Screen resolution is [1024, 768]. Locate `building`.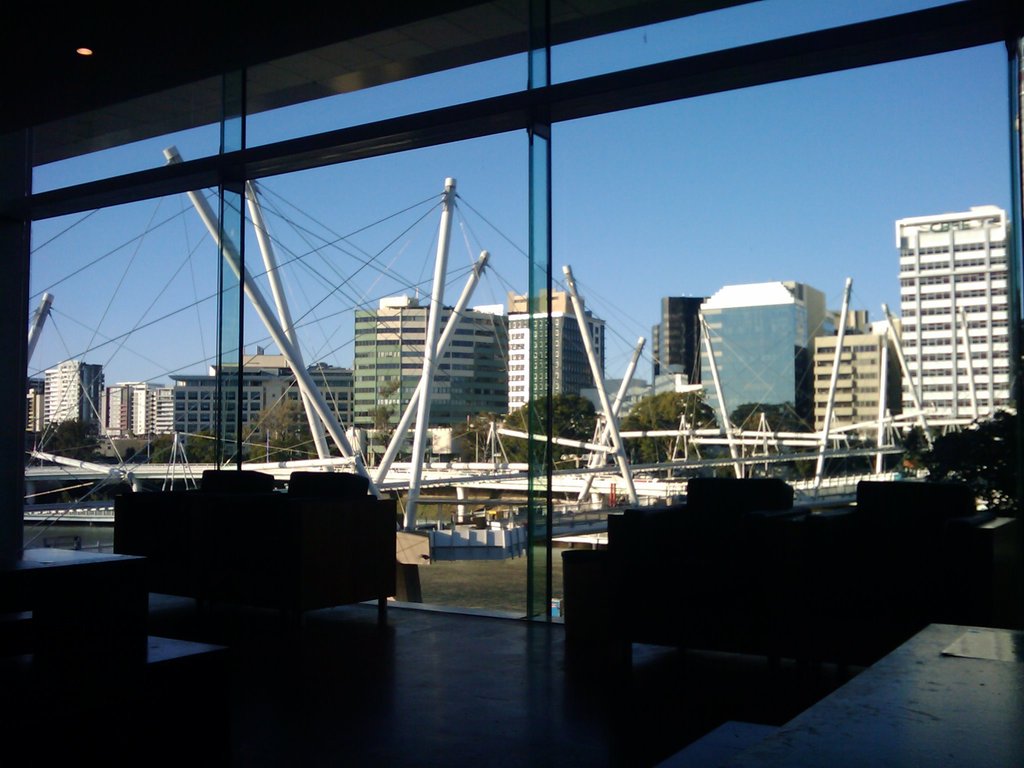
bbox=(37, 349, 110, 450).
